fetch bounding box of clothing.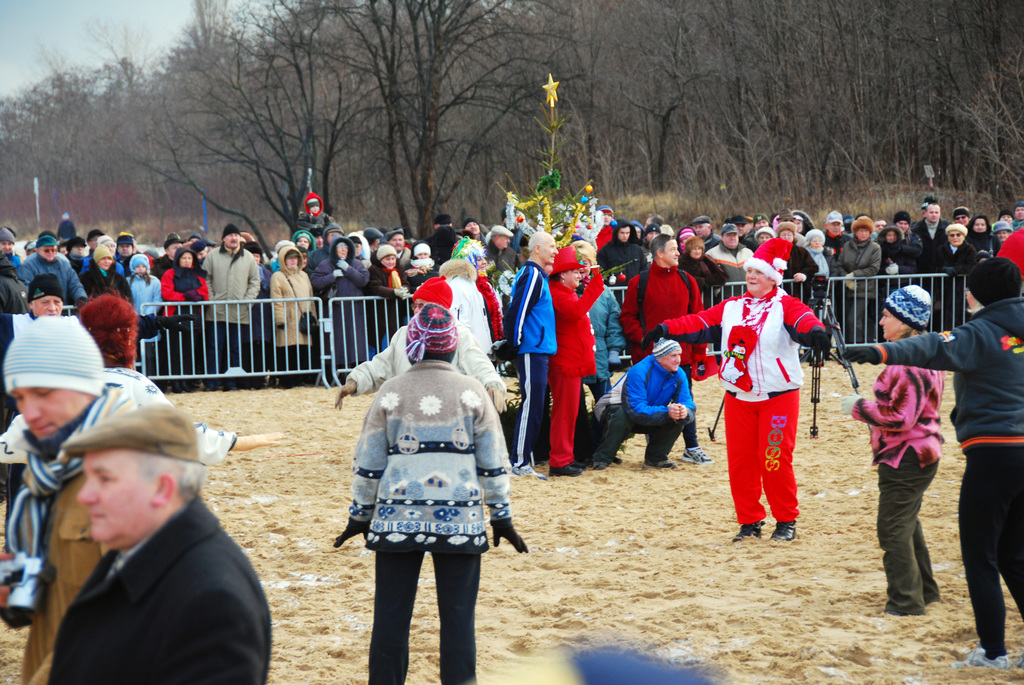
Bbox: <region>703, 231, 722, 247</region>.
